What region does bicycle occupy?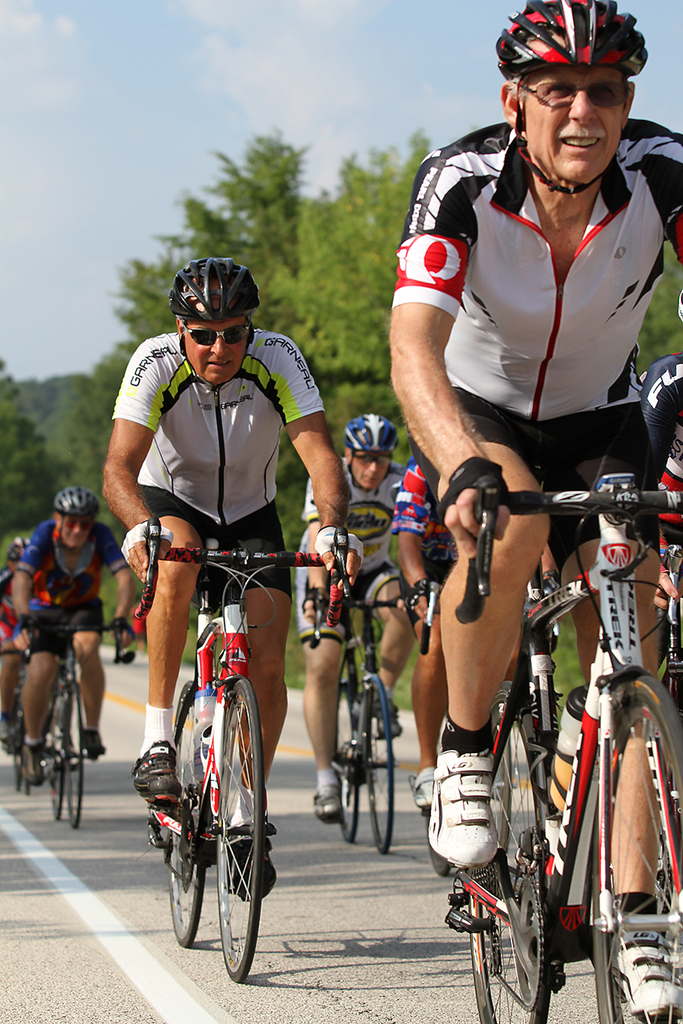
(x1=2, y1=607, x2=128, y2=834).
